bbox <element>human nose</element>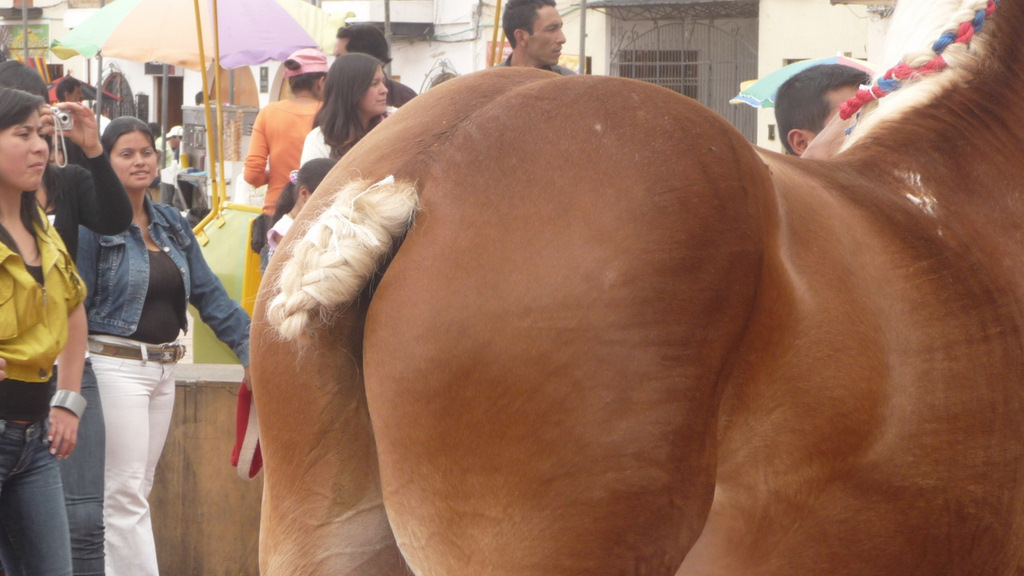
x1=31 y1=131 x2=50 y2=153
